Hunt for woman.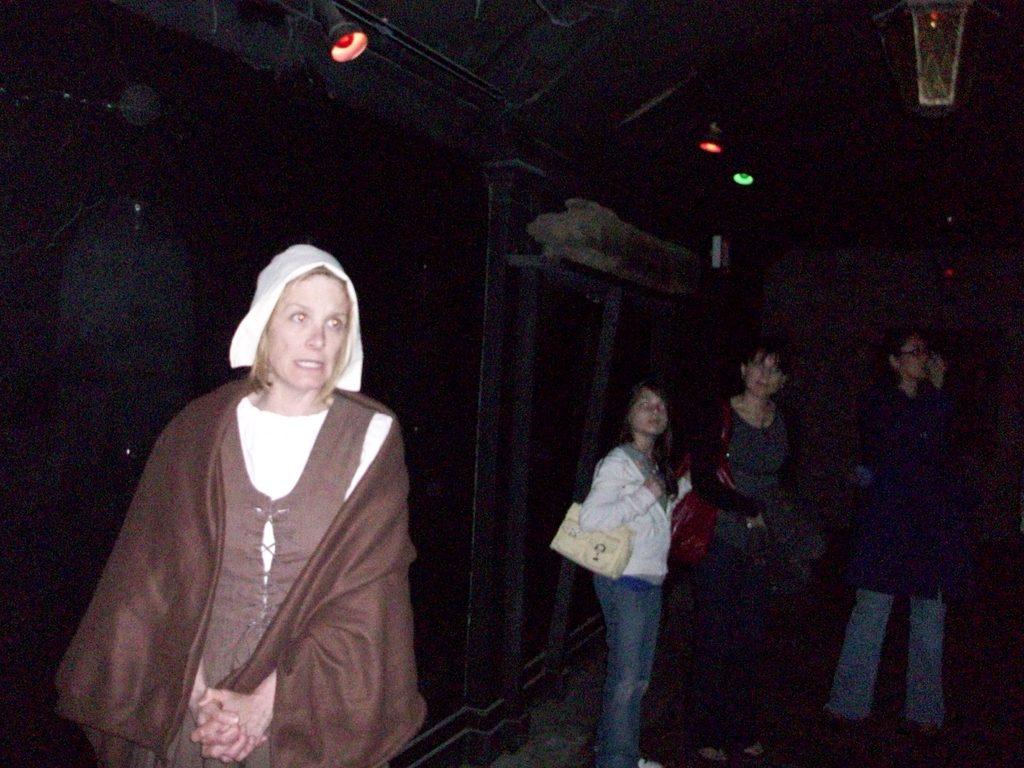
Hunted down at Rect(822, 315, 965, 739).
